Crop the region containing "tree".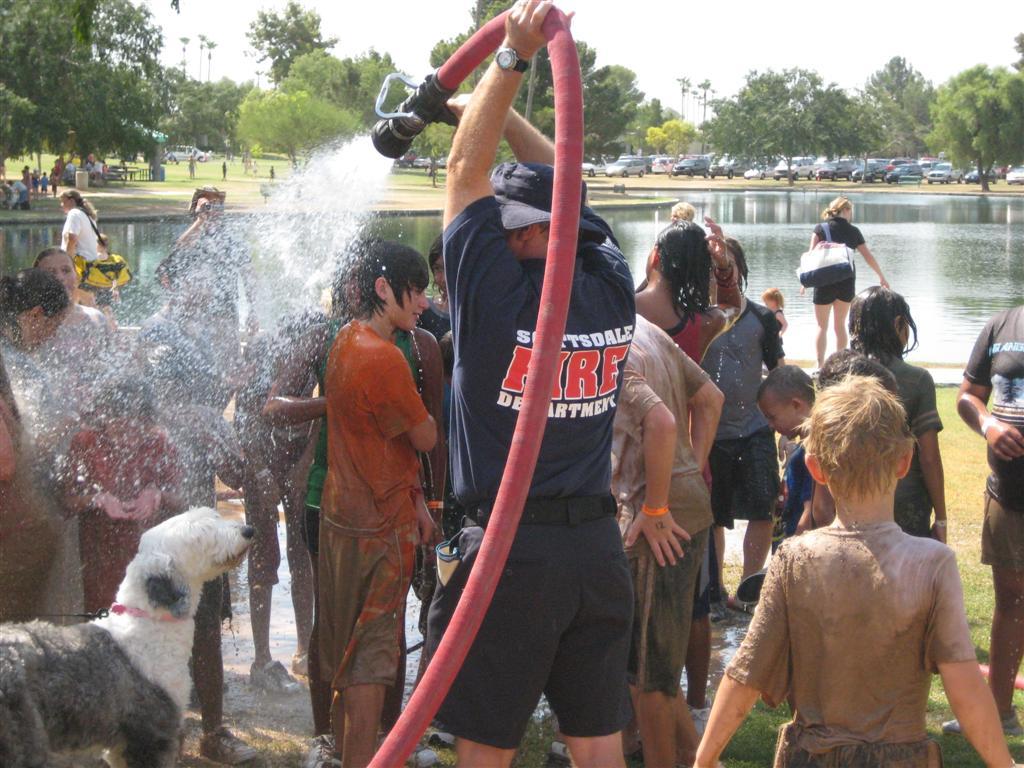
Crop region: x1=235 y1=0 x2=338 y2=78.
